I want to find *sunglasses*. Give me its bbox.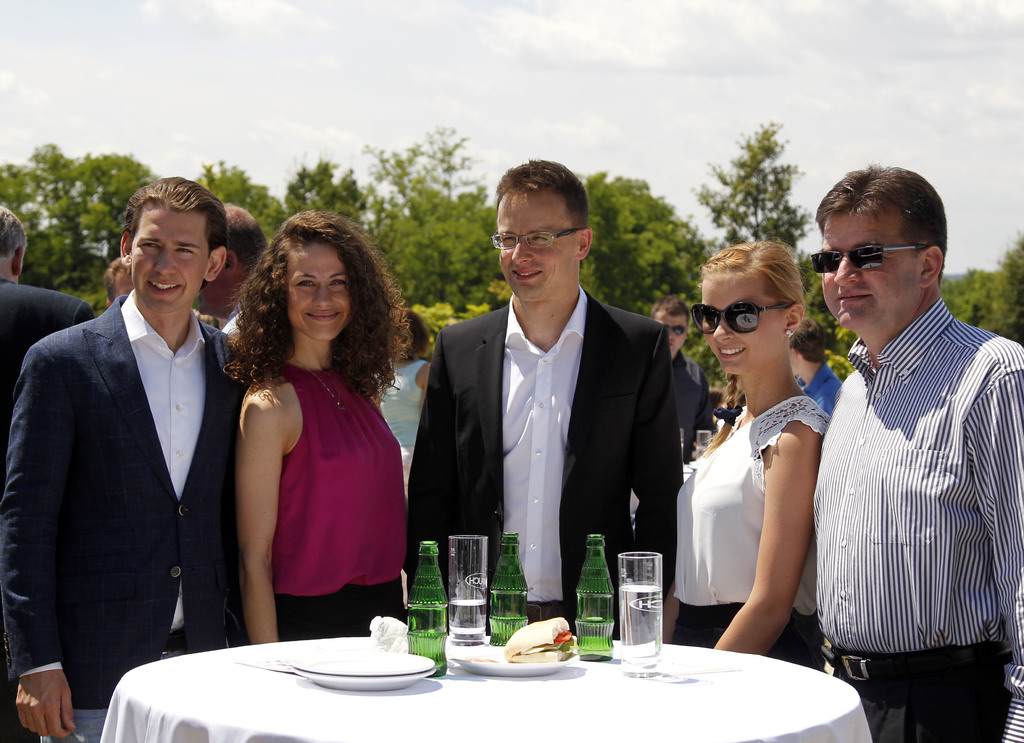
box=[691, 301, 790, 333].
